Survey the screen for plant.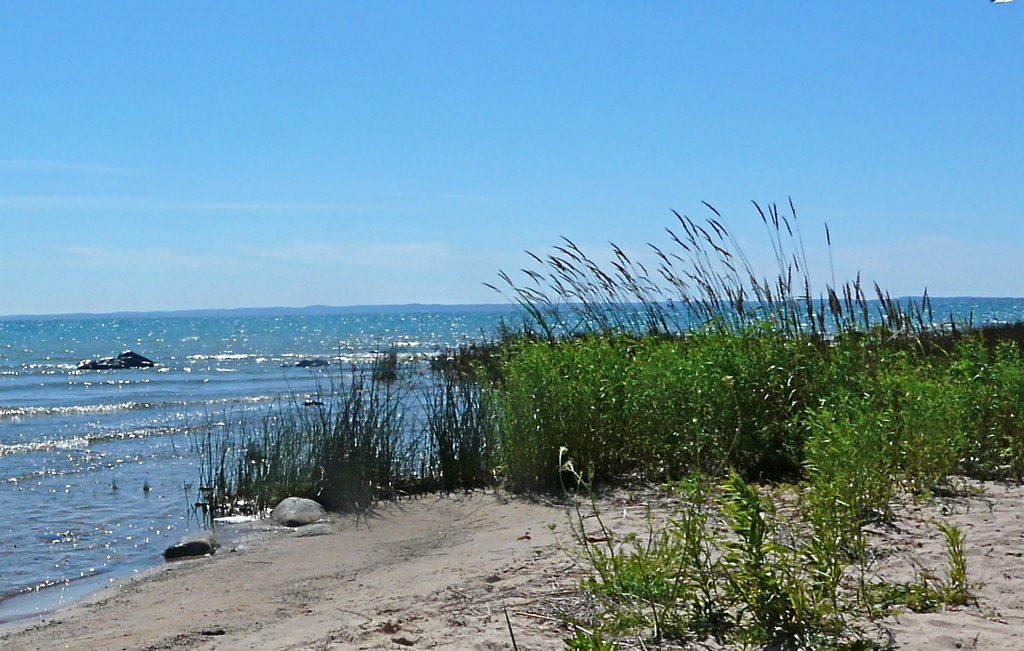
Survey found: Rect(428, 334, 474, 487).
